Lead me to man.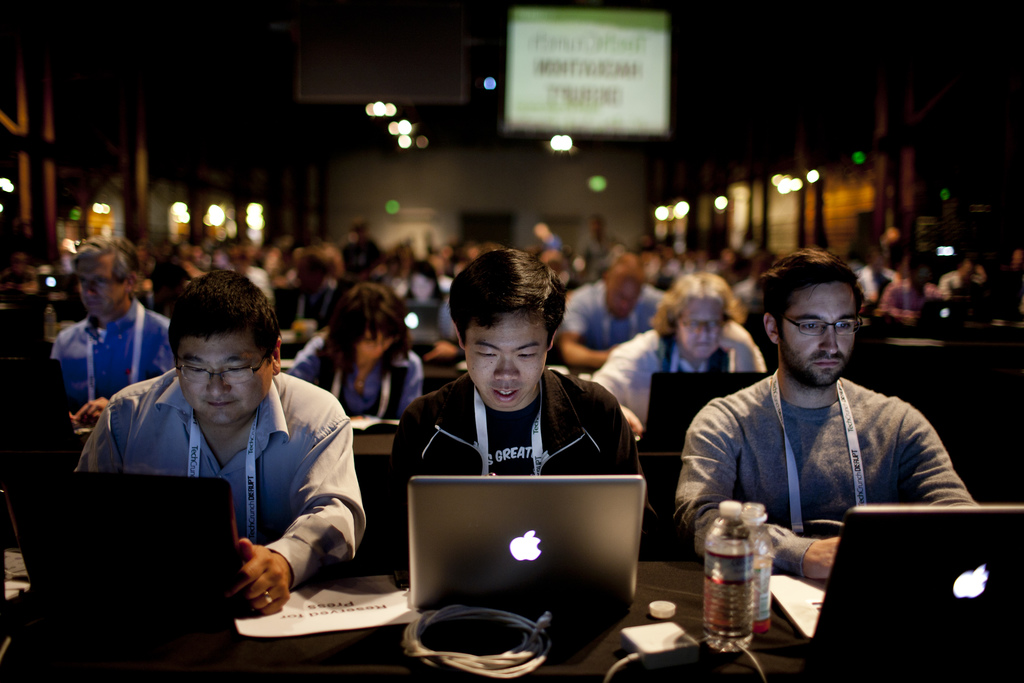
Lead to bbox=(551, 243, 672, 365).
